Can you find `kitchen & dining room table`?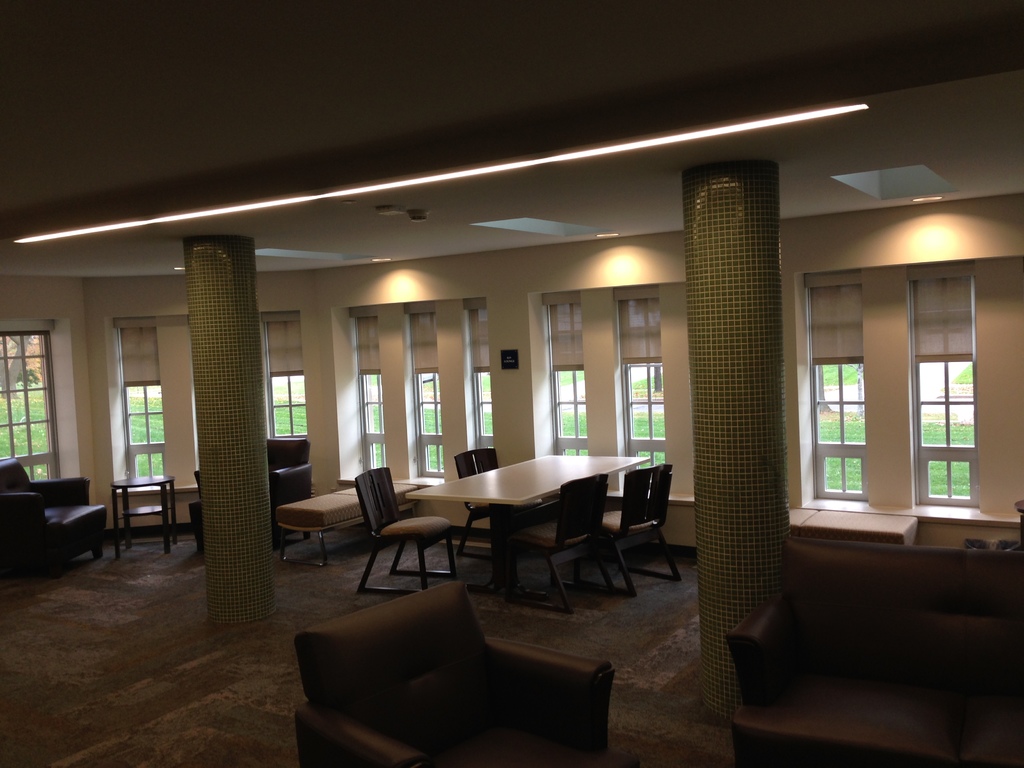
Yes, bounding box: [385, 460, 673, 581].
